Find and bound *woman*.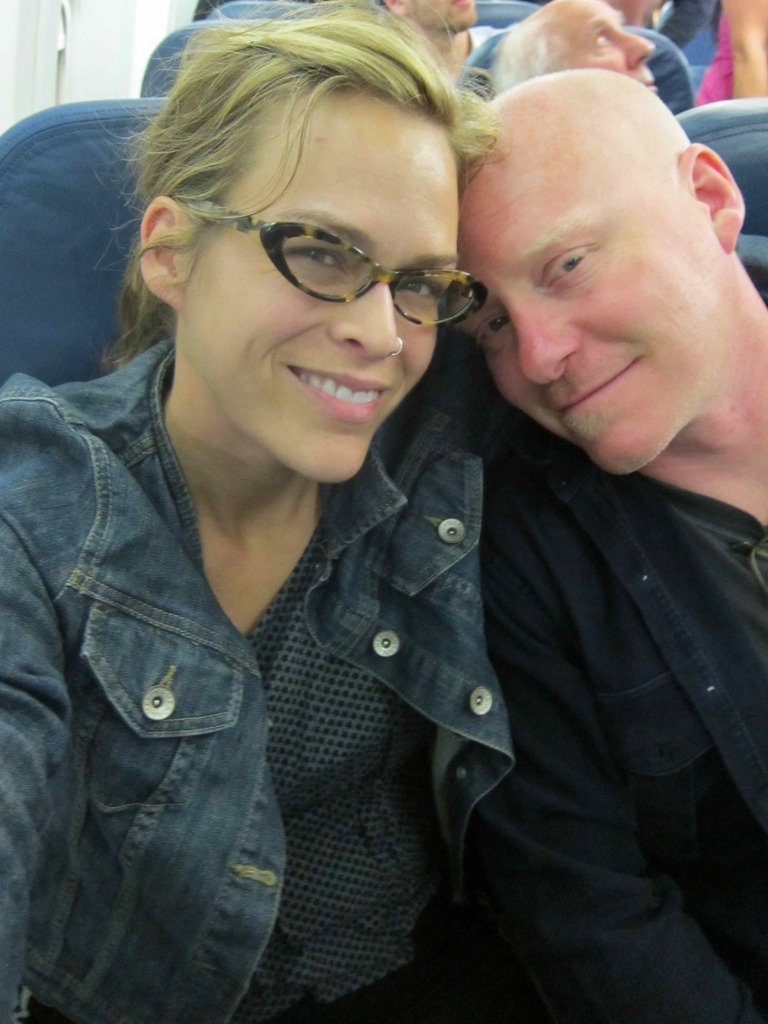
Bound: box(0, 10, 530, 1023).
